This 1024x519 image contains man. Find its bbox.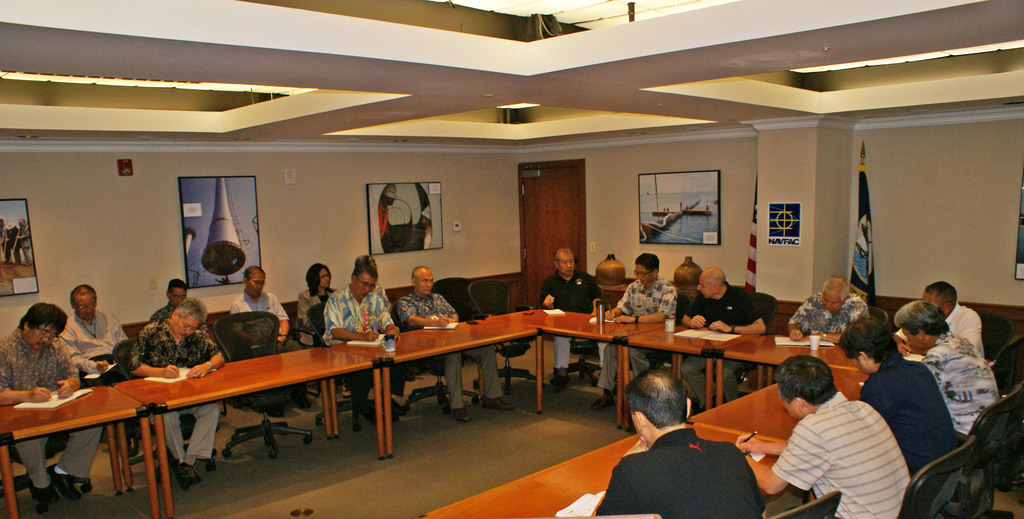
324/264/396/429.
